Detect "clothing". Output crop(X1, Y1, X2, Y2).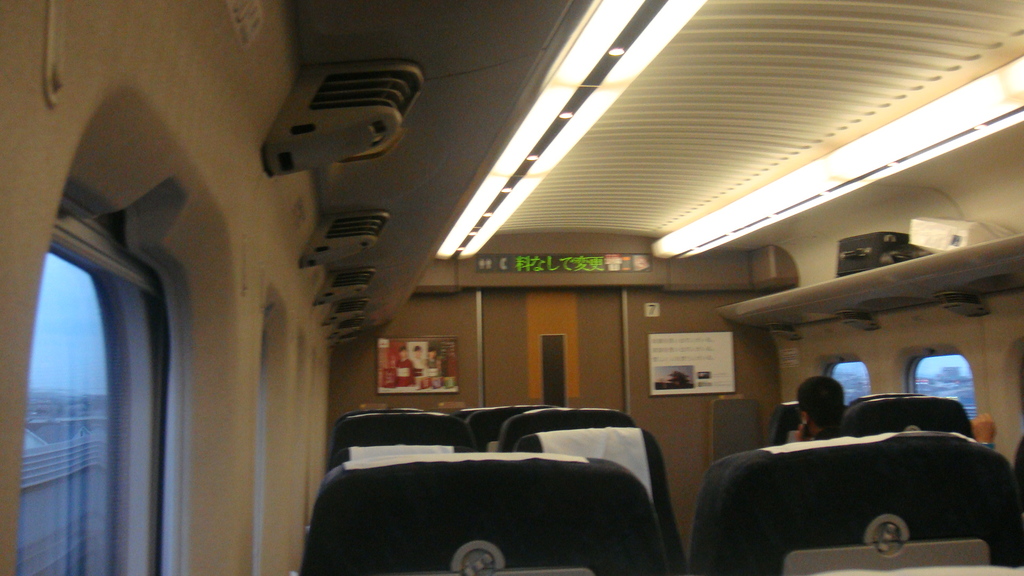
crop(793, 410, 862, 447).
